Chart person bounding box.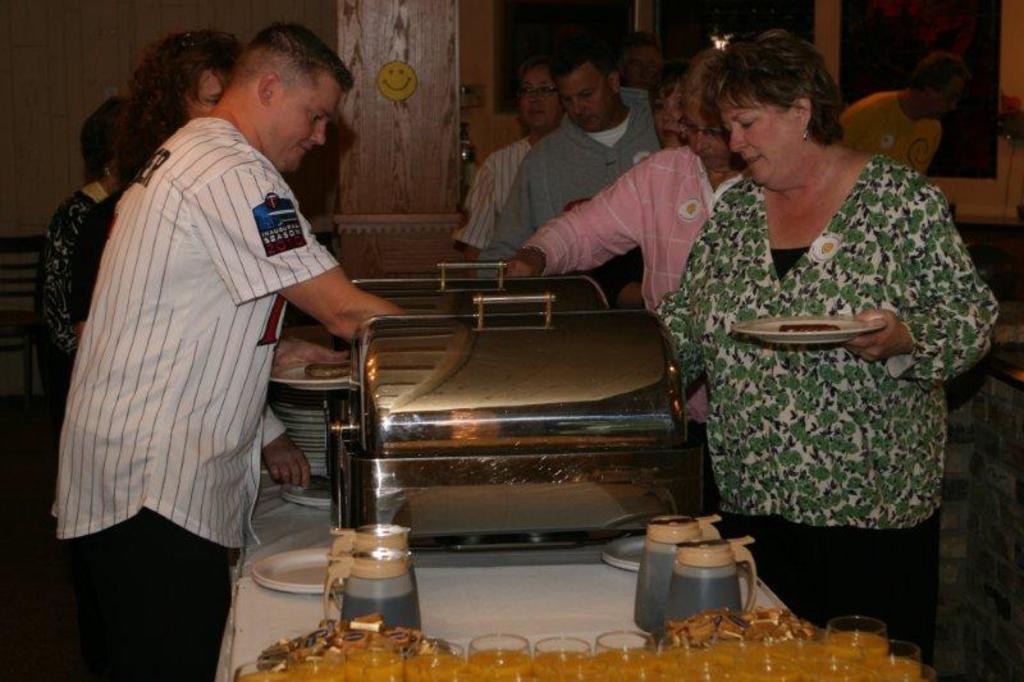
Charted: BBox(614, 29, 666, 92).
